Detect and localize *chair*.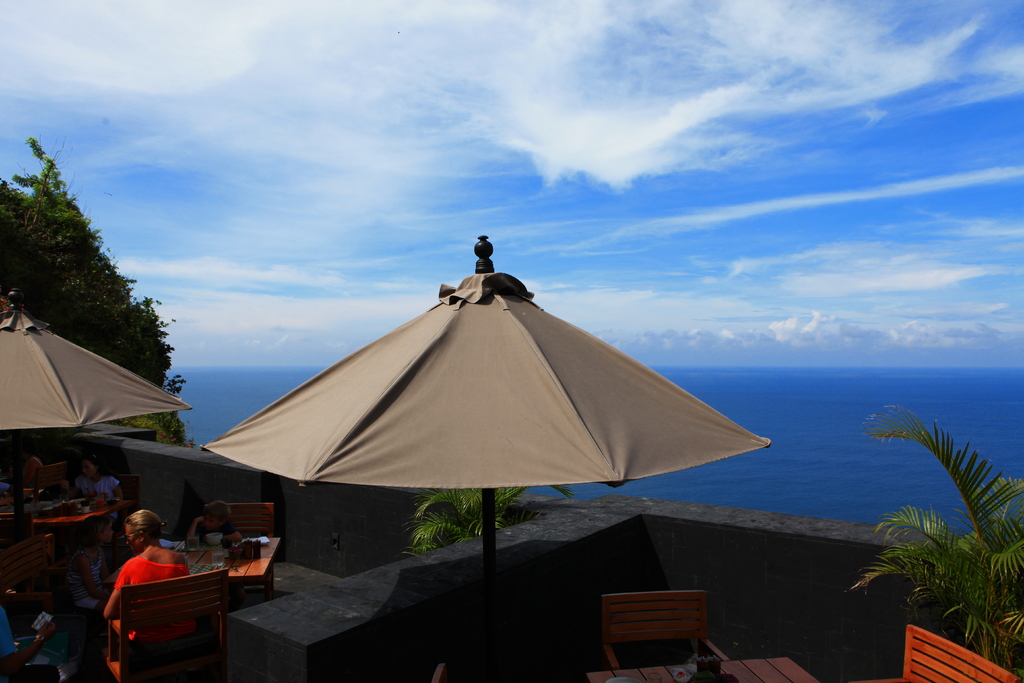
Localized at 226/502/276/599.
